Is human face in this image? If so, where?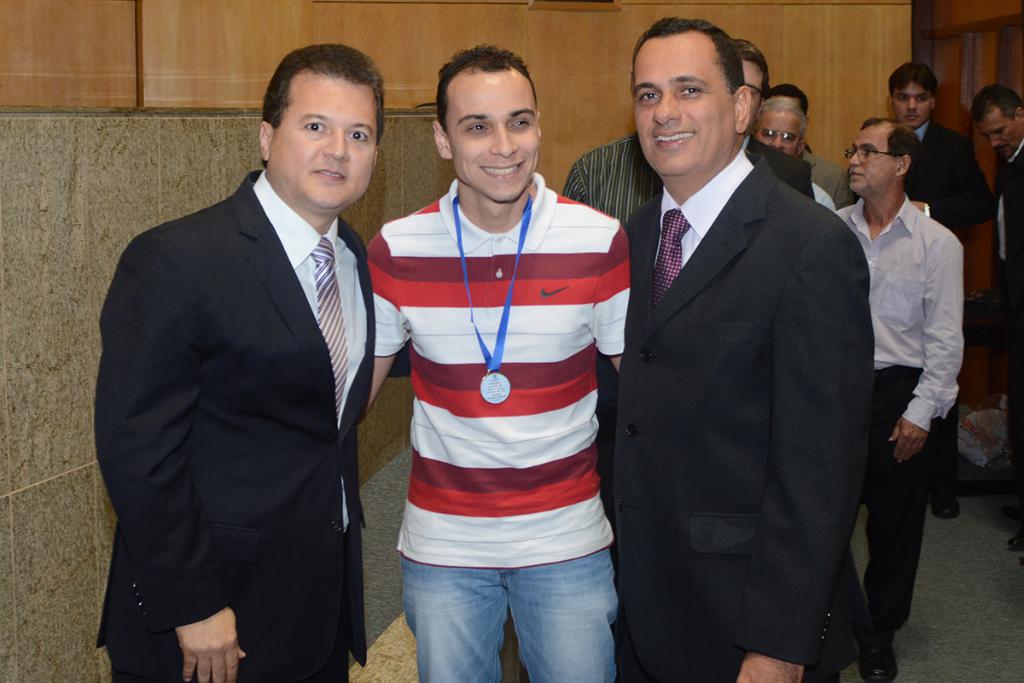
Yes, at detection(449, 74, 537, 201).
